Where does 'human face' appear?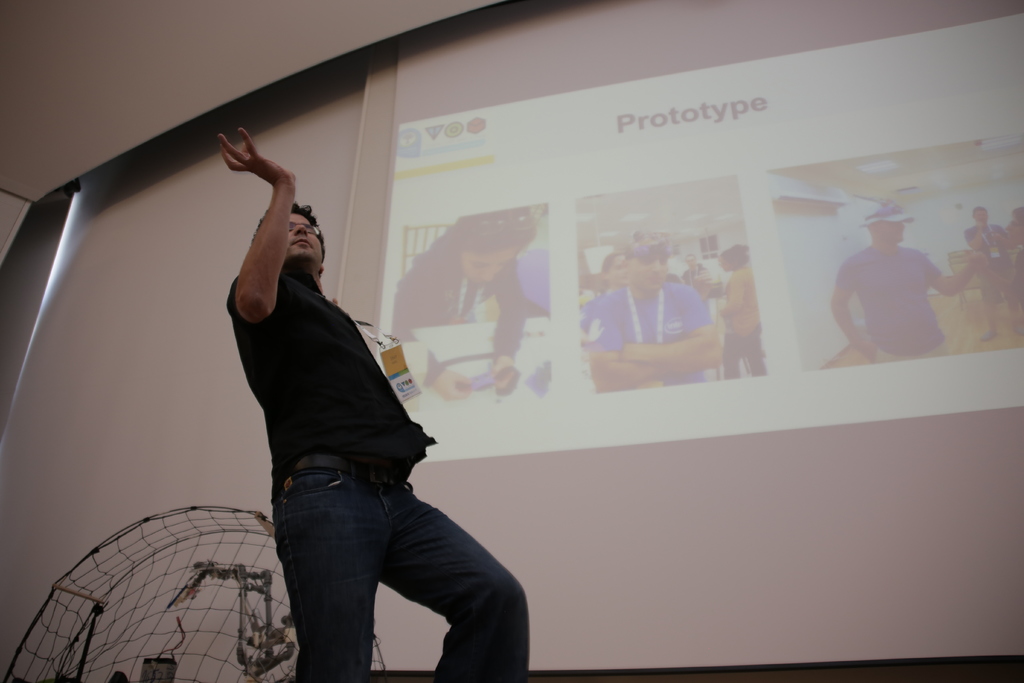
Appears at 878/217/900/244.
